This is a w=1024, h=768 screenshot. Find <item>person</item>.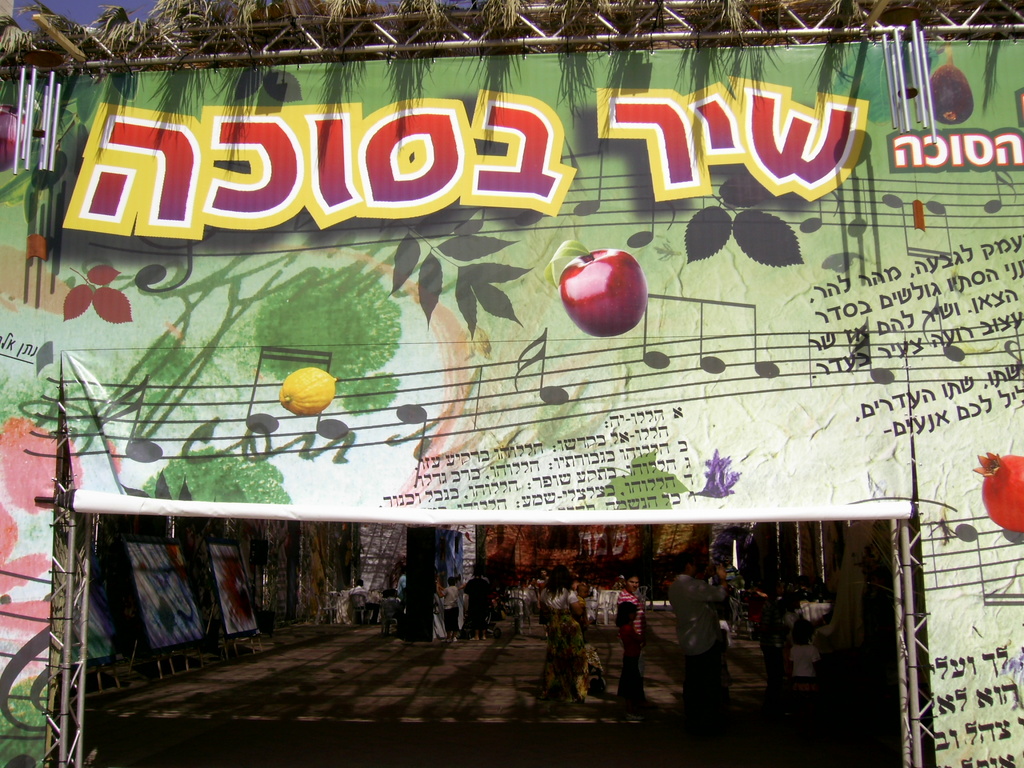
Bounding box: [394, 563, 406, 619].
